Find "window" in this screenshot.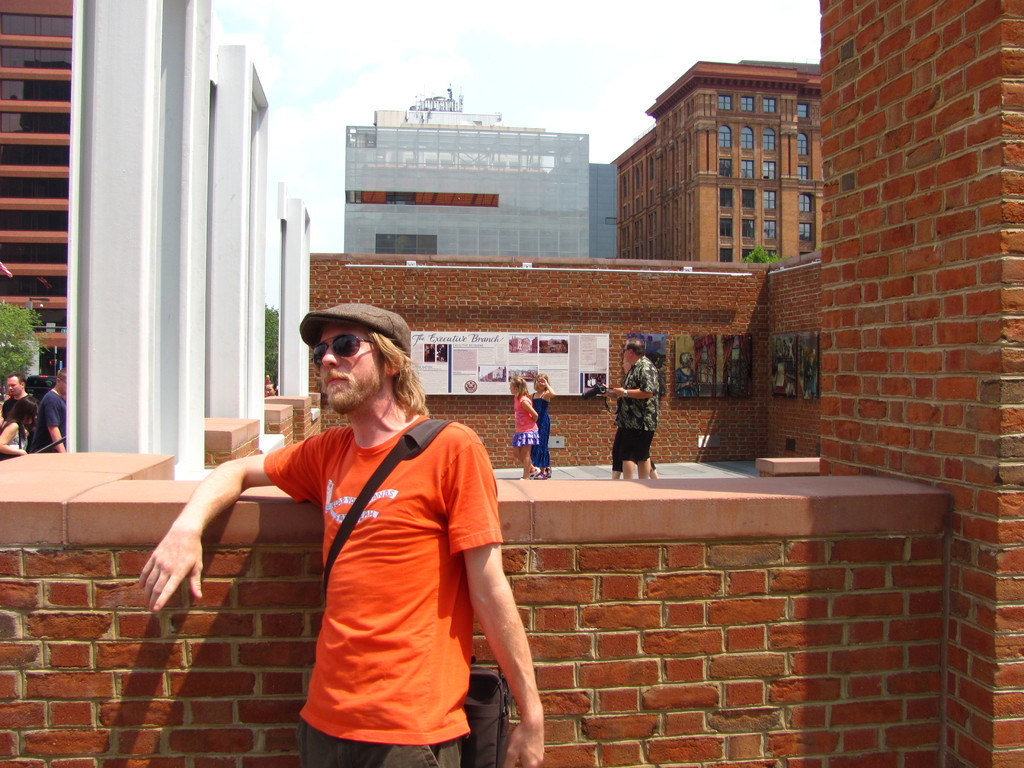
The bounding box for "window" is (x1=739, y1=160, x2=755, y2=181).
